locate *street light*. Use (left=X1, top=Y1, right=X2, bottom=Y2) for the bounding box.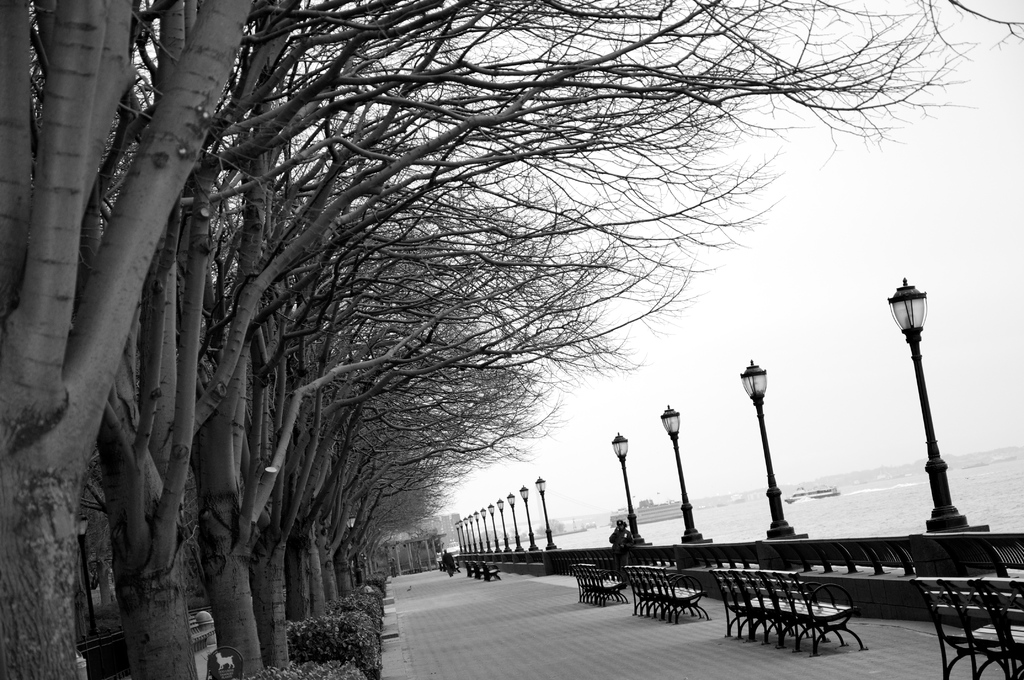
(left=603, top=420, right=637, bottom=538).
